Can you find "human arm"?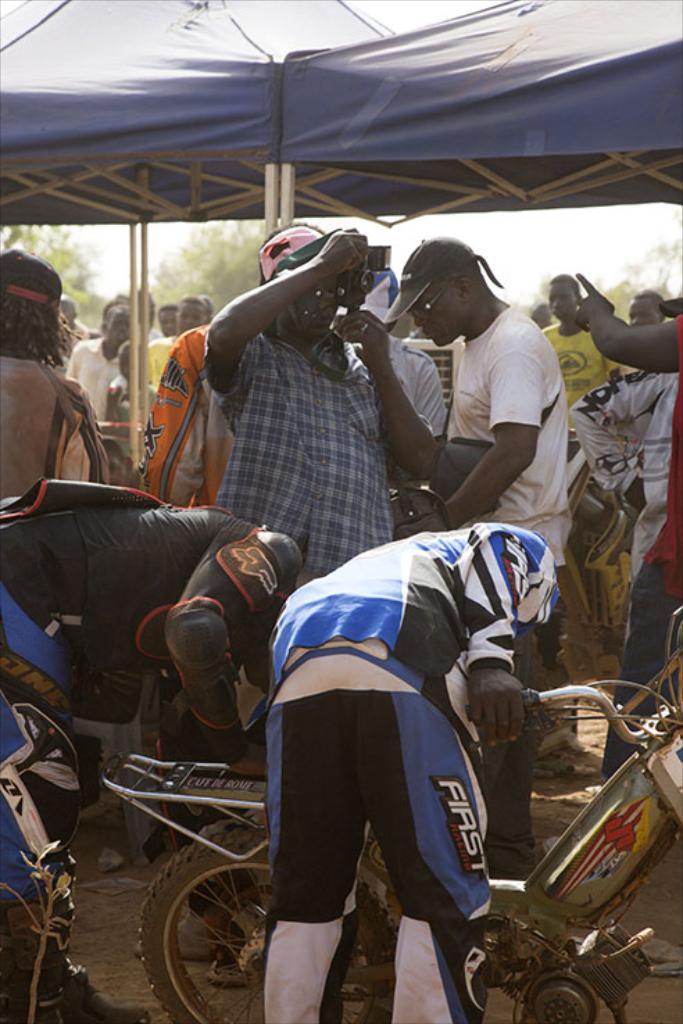
Yes, bounding box: bbox(426, 344, 541, 526).
